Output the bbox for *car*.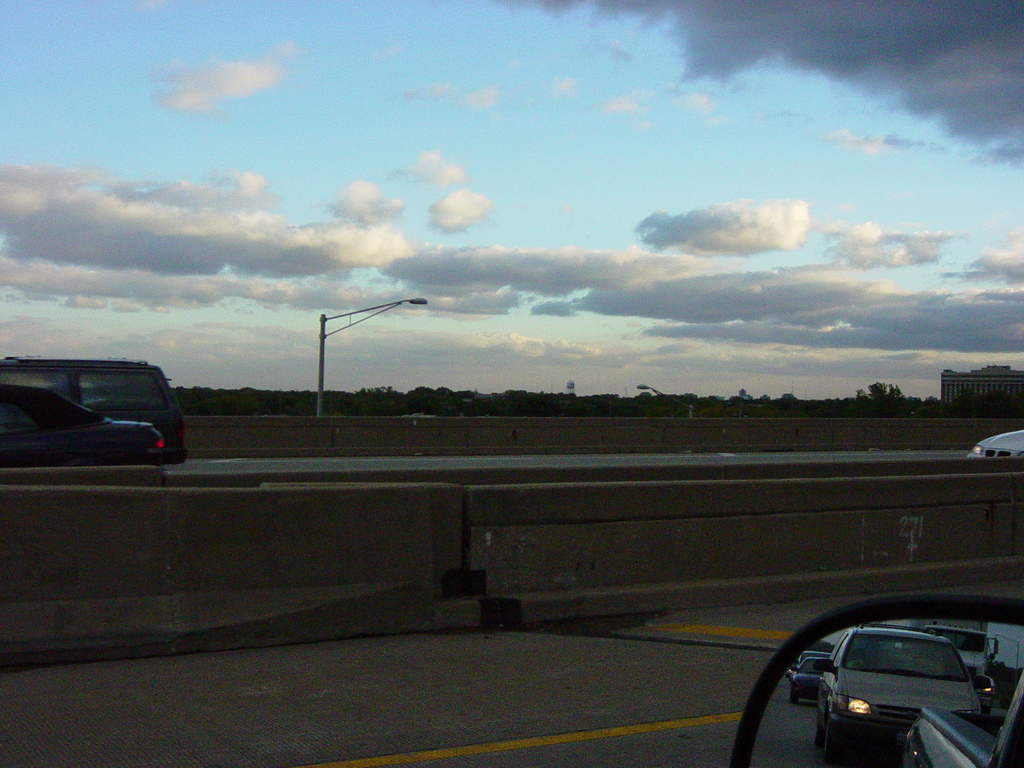
[969, 429, 1023, 457].
